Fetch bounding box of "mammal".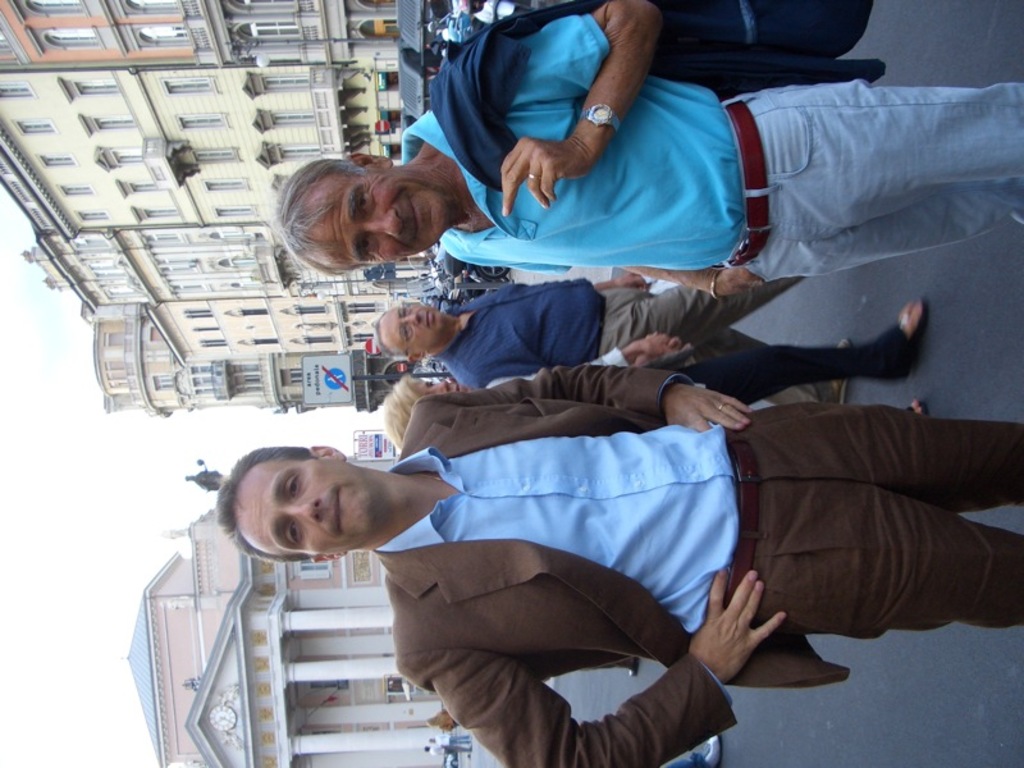
Bbox: rect(214, 361, 1023, 767).
